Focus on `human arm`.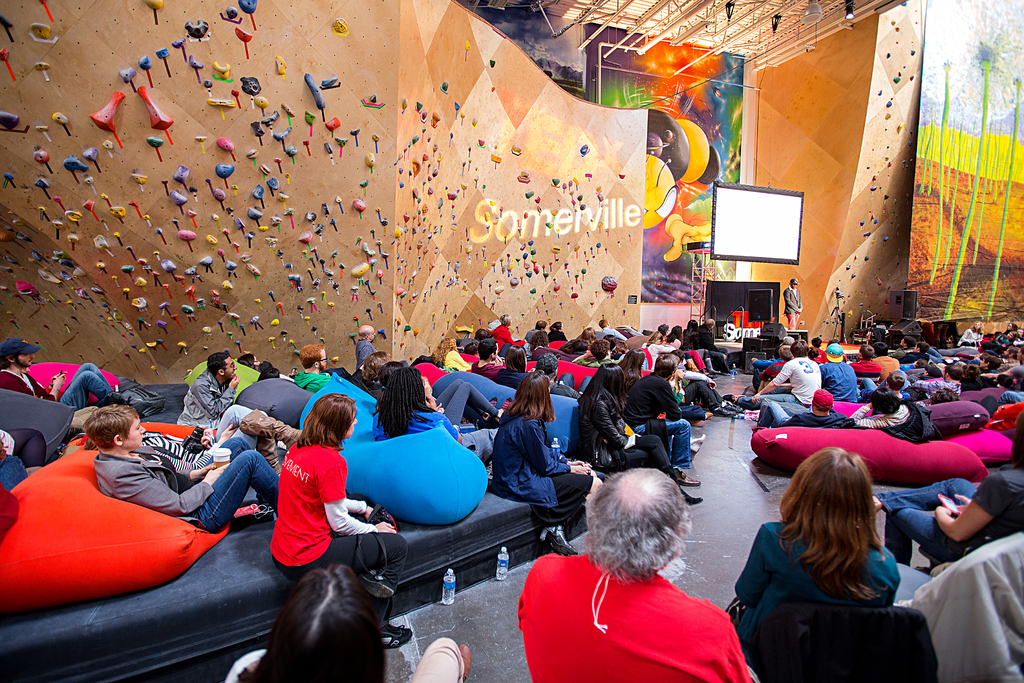
Focused at box(686, 367, 715, 391).
